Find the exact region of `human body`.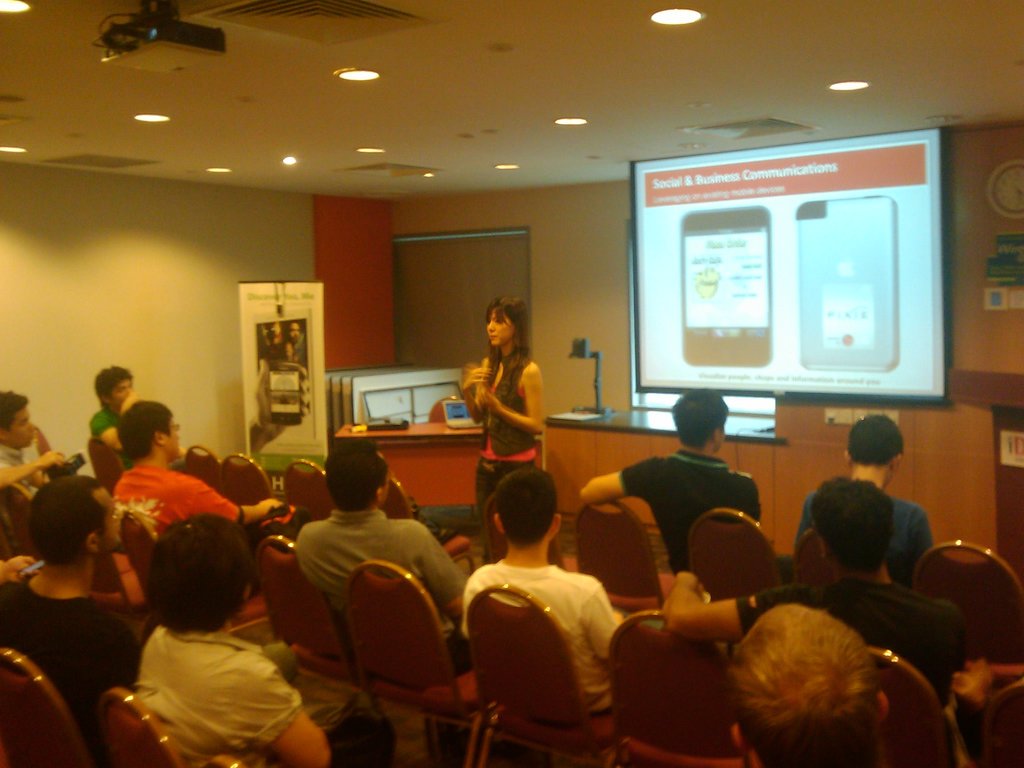
Exact region: bbox(714, 600, 893, 767).
